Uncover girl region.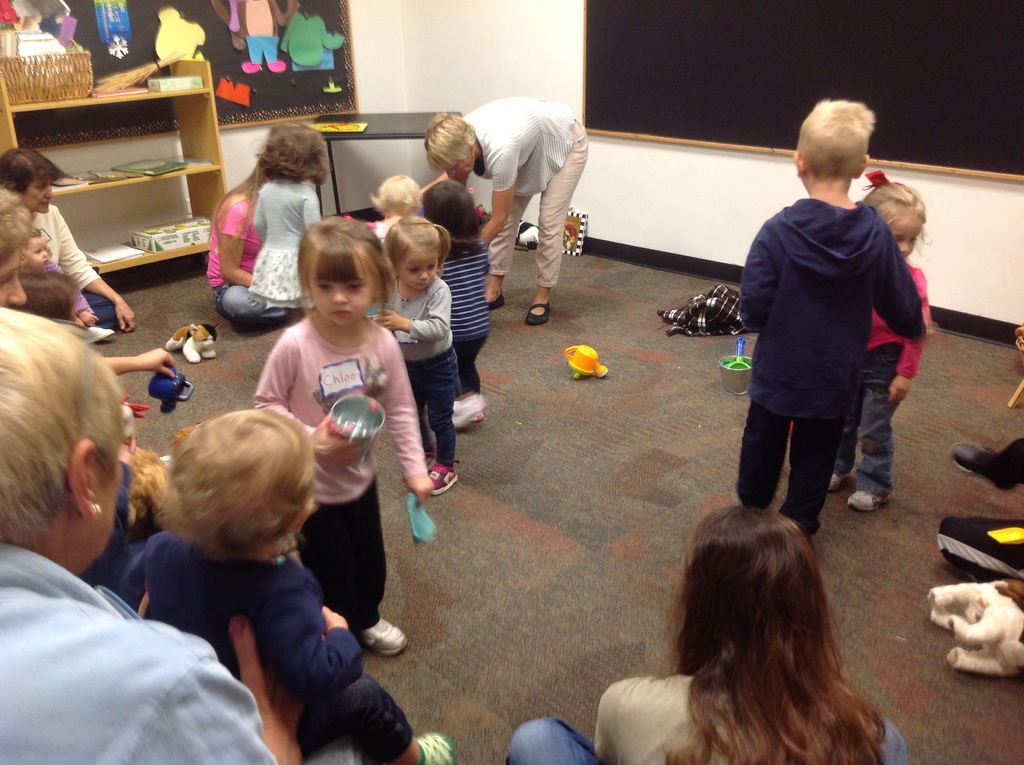
Uncovered: crop(266, 210, 445, 650).
